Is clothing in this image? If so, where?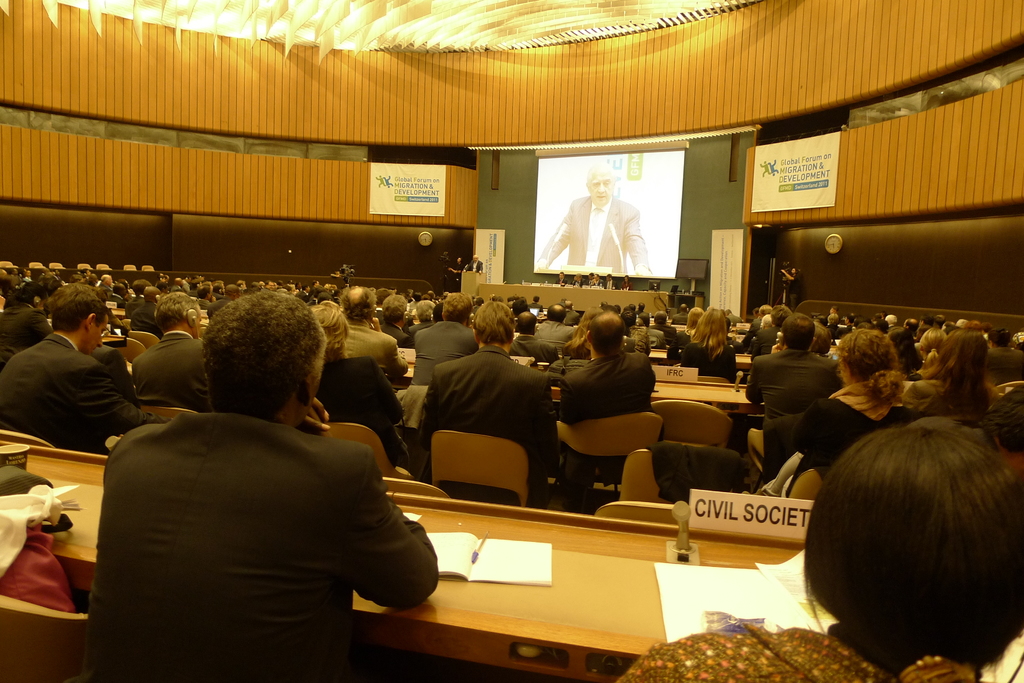
Yes, at select_region(342, 315, 404, 406).
